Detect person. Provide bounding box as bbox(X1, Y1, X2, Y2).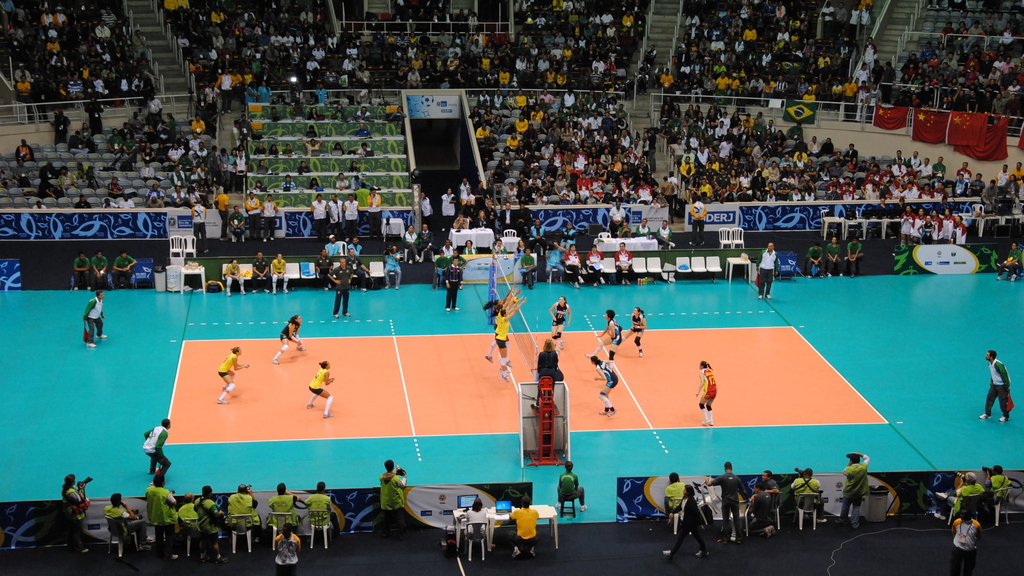
bbox(486, 283, 526, 363).
